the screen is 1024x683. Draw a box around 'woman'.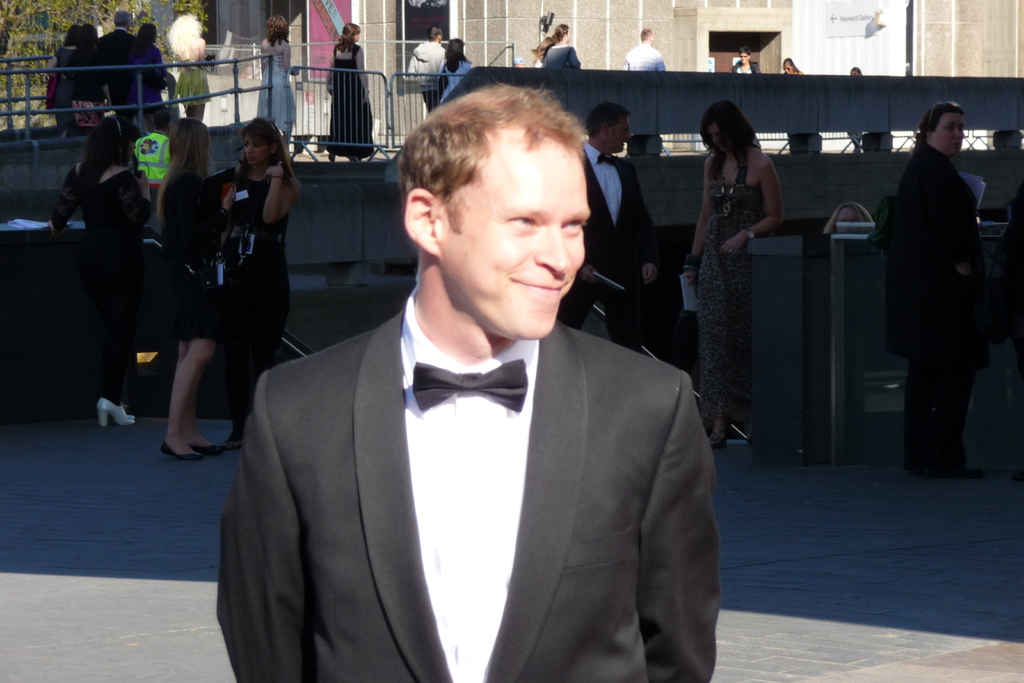
bbox(45, 23, 81, 135).
